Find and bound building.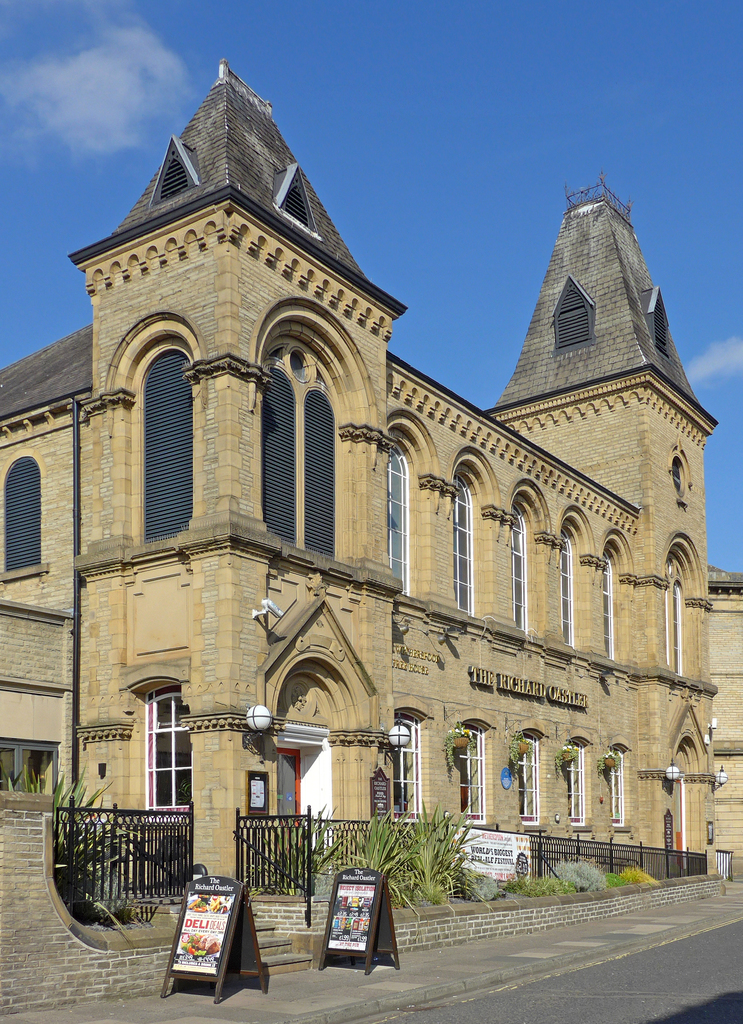
Bound: 0, 58, 726, 882.
